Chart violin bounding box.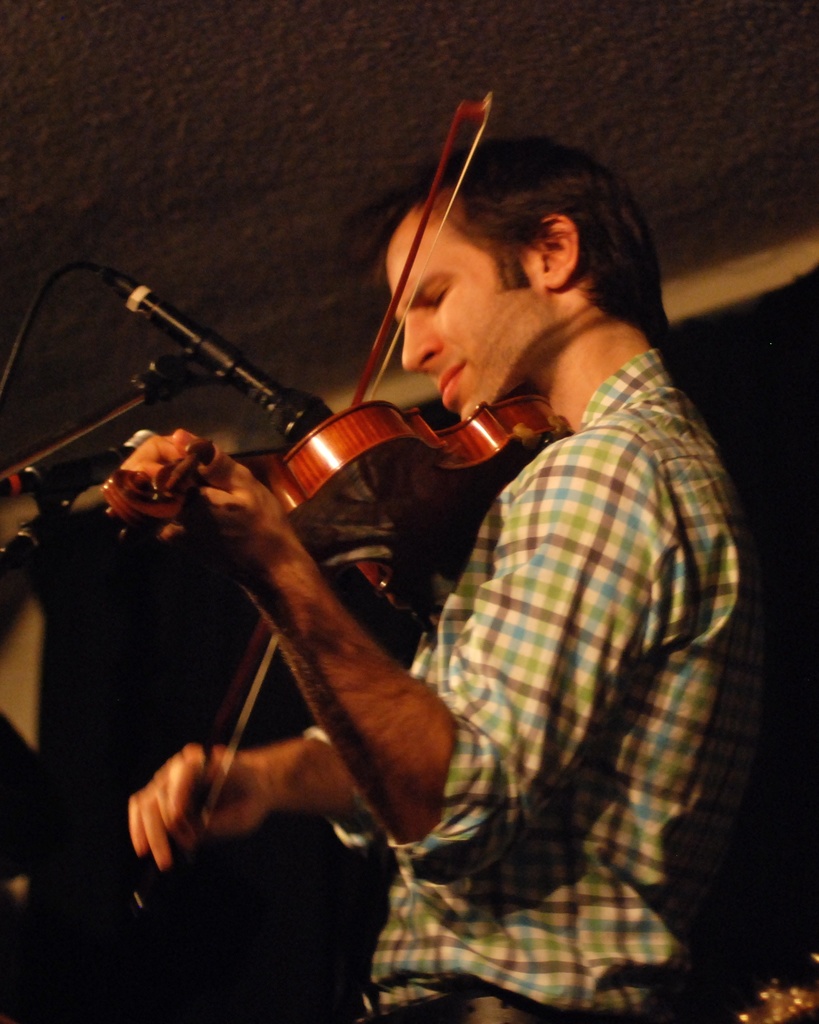
Charted: <bbox>0, 351, 158, 495</bbox>.
